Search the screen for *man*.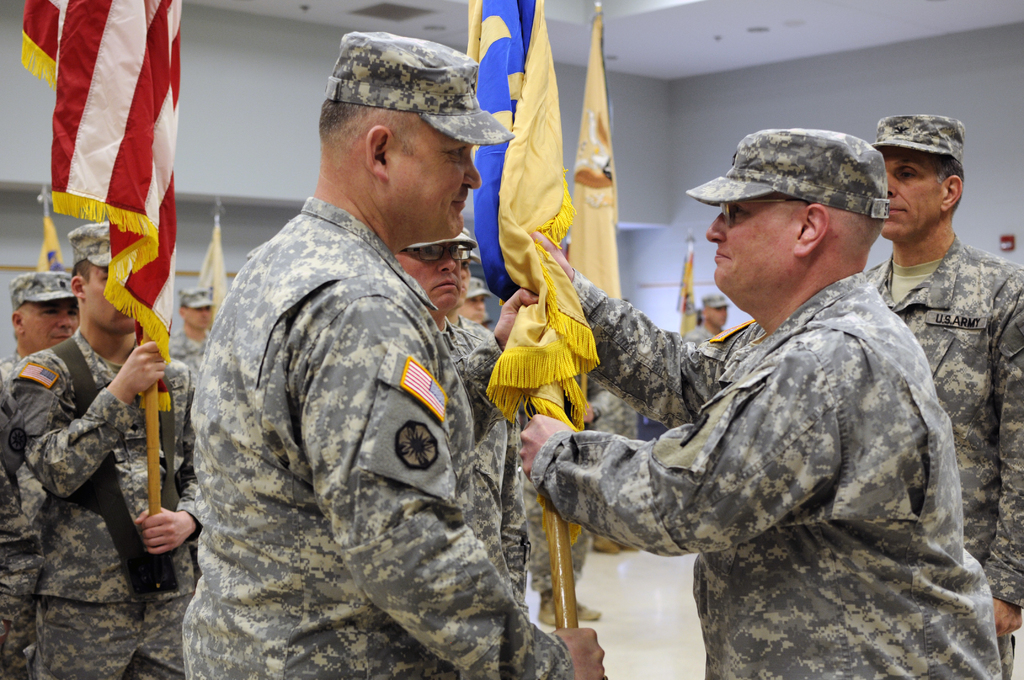
Found at rect(0, 218, 203, 679).
